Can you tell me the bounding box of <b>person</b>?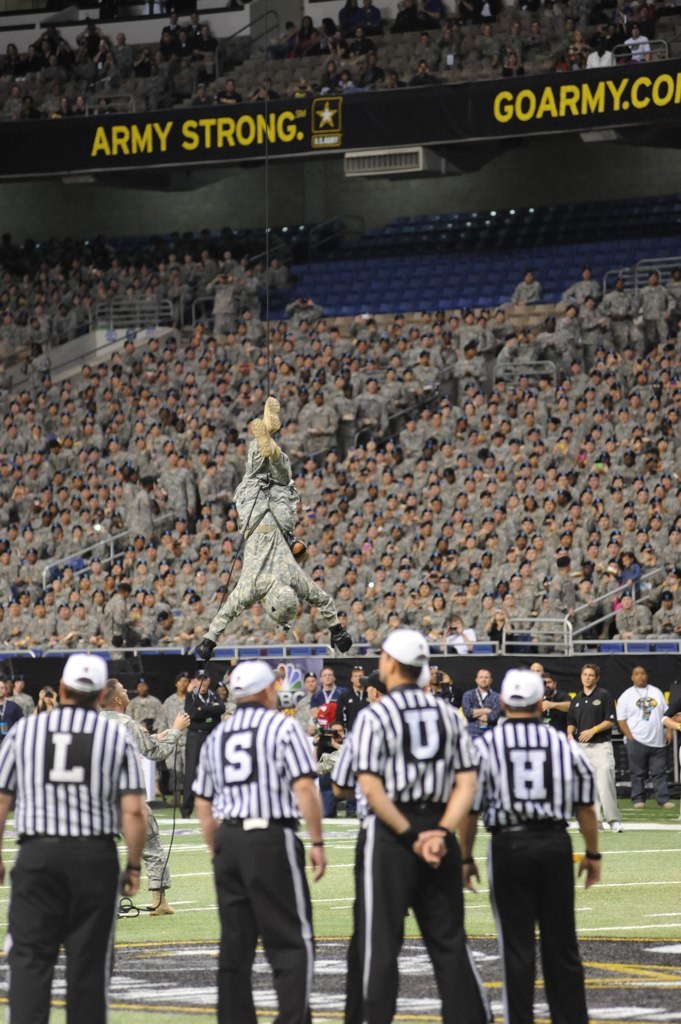
bbox=[559, 264, 602, 297].
